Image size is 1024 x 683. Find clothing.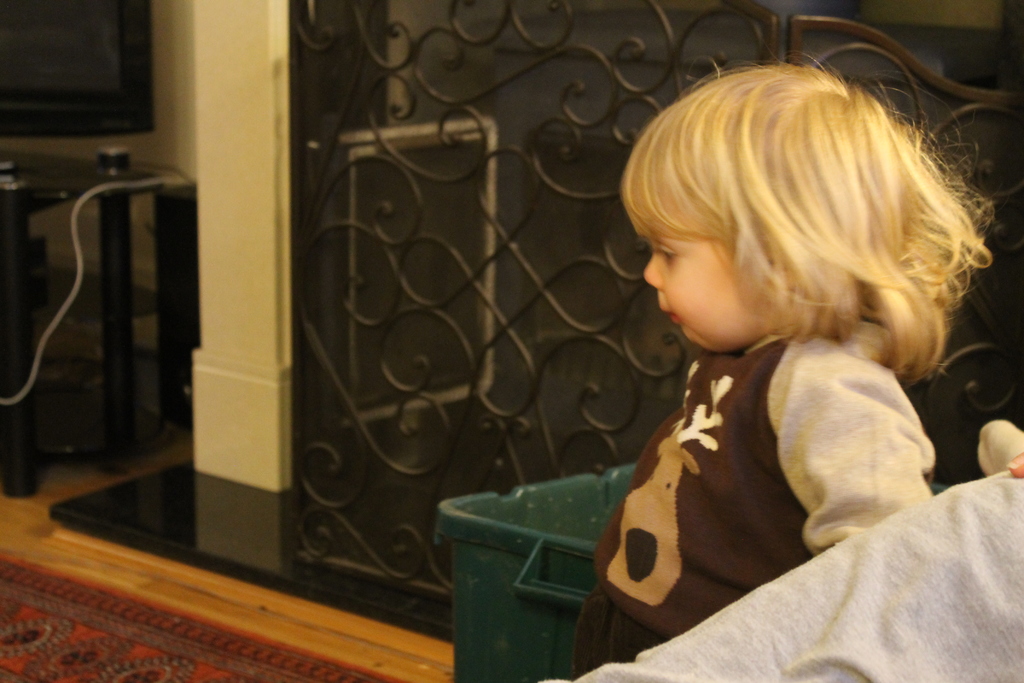
locate(572, 329, 940, 679).
